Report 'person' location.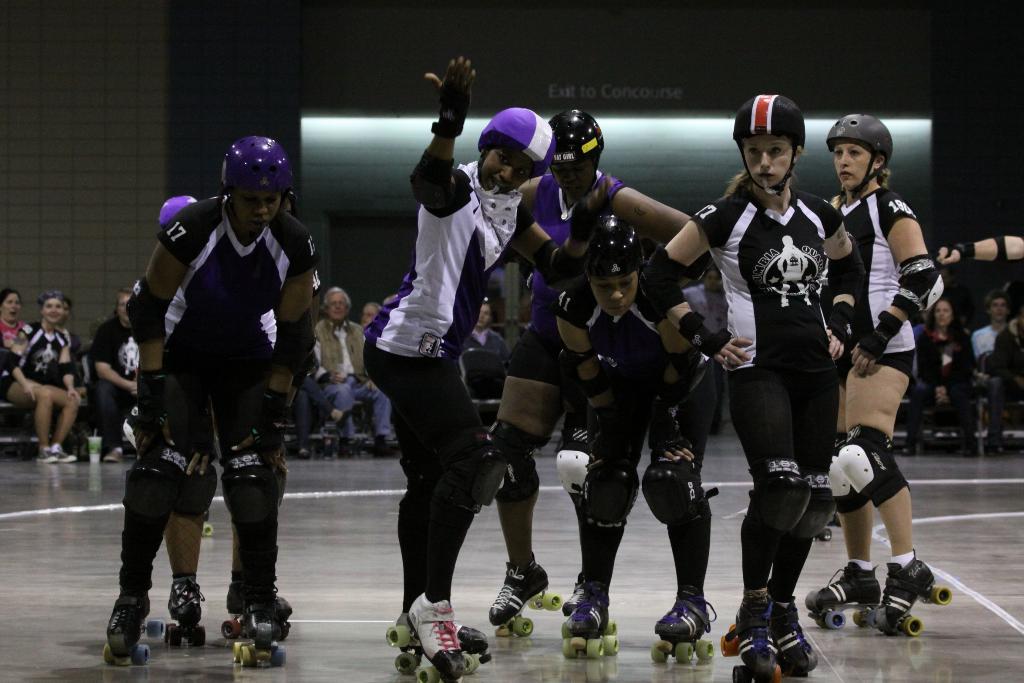
Report: crop(808, 109, 947, 632).
